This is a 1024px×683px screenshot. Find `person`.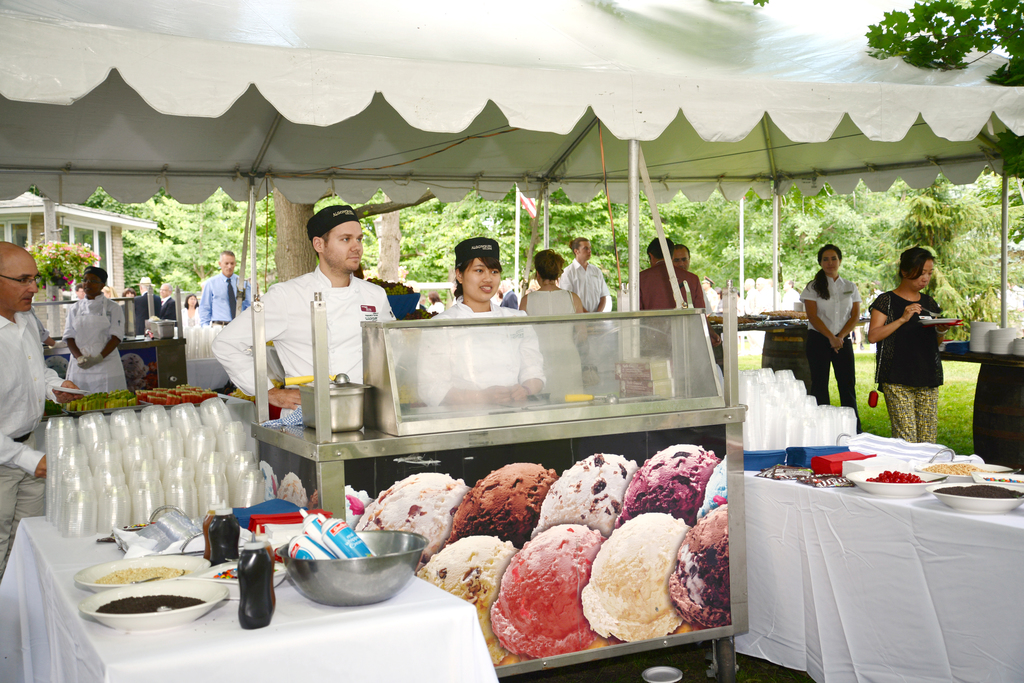
Bounding box: crop(525, 277, 540, 298).
